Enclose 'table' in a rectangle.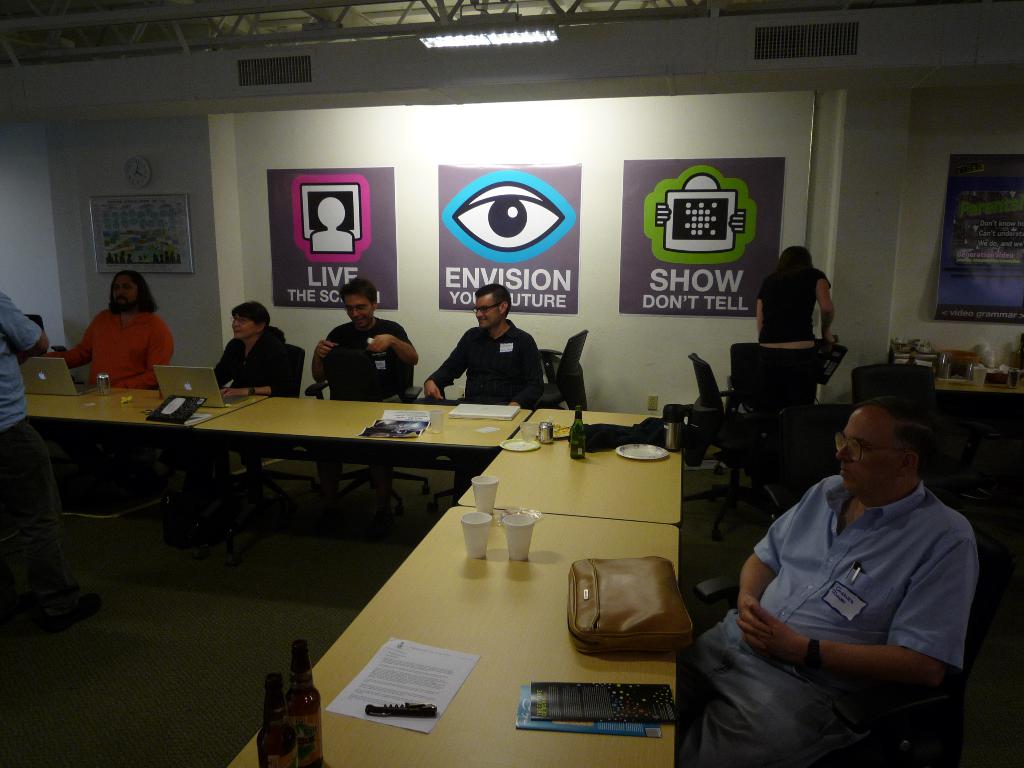
left=29, top=404, right=535, bottom=542.
